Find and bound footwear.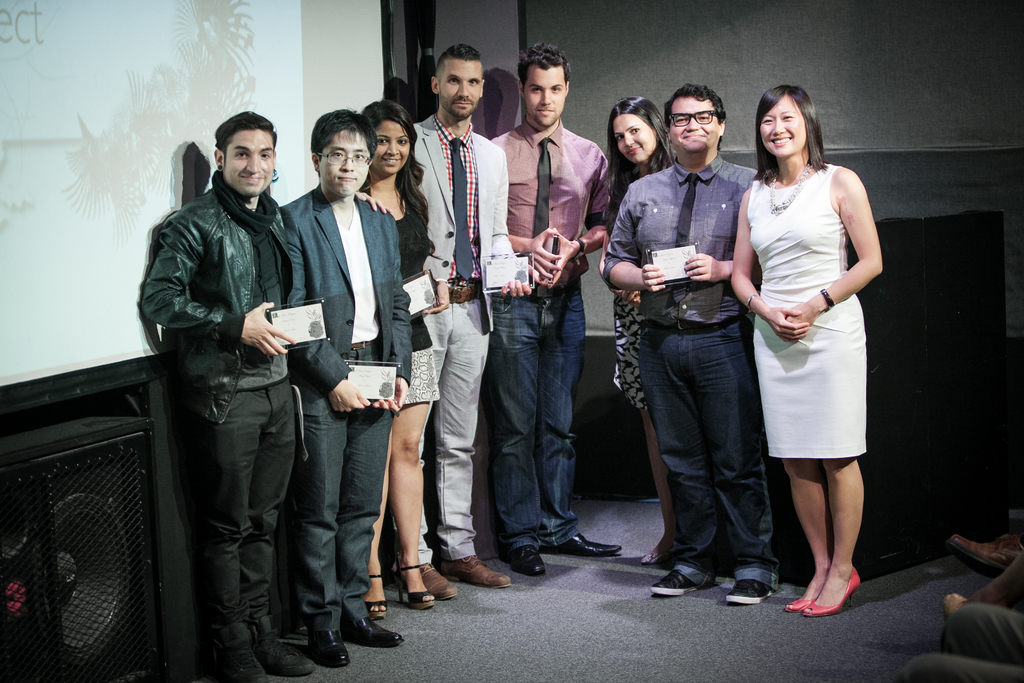
Bound: bbox=[317, 629, 348, 667].
